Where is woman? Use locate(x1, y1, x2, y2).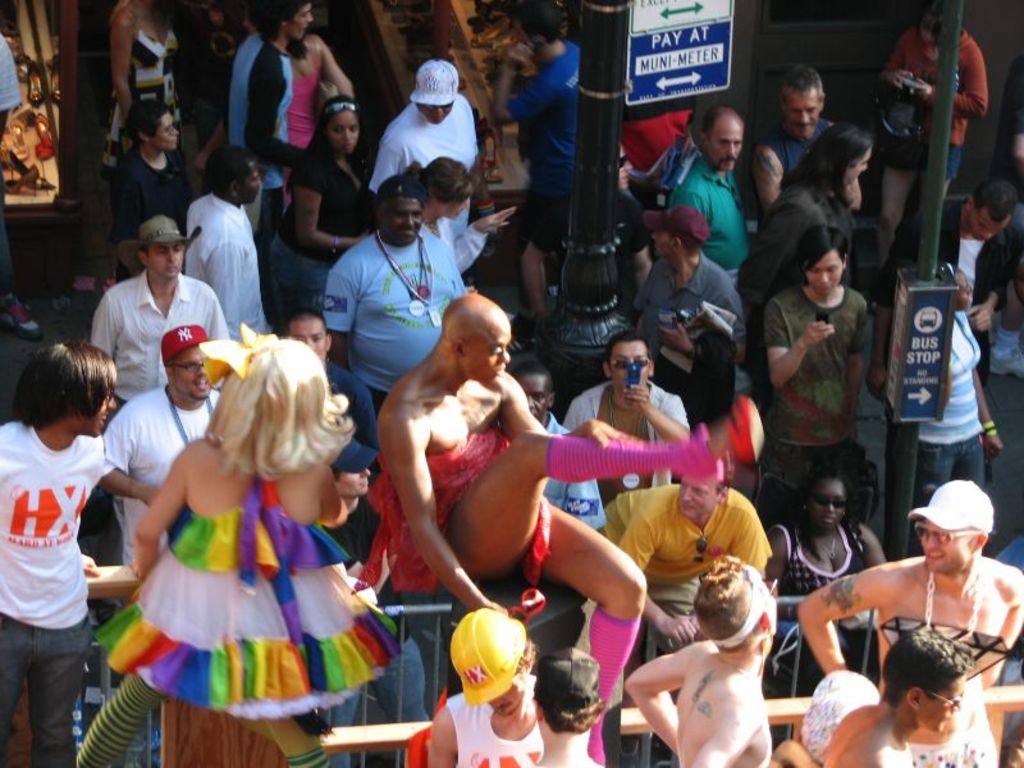
locate(762, 454, 888, 611).
